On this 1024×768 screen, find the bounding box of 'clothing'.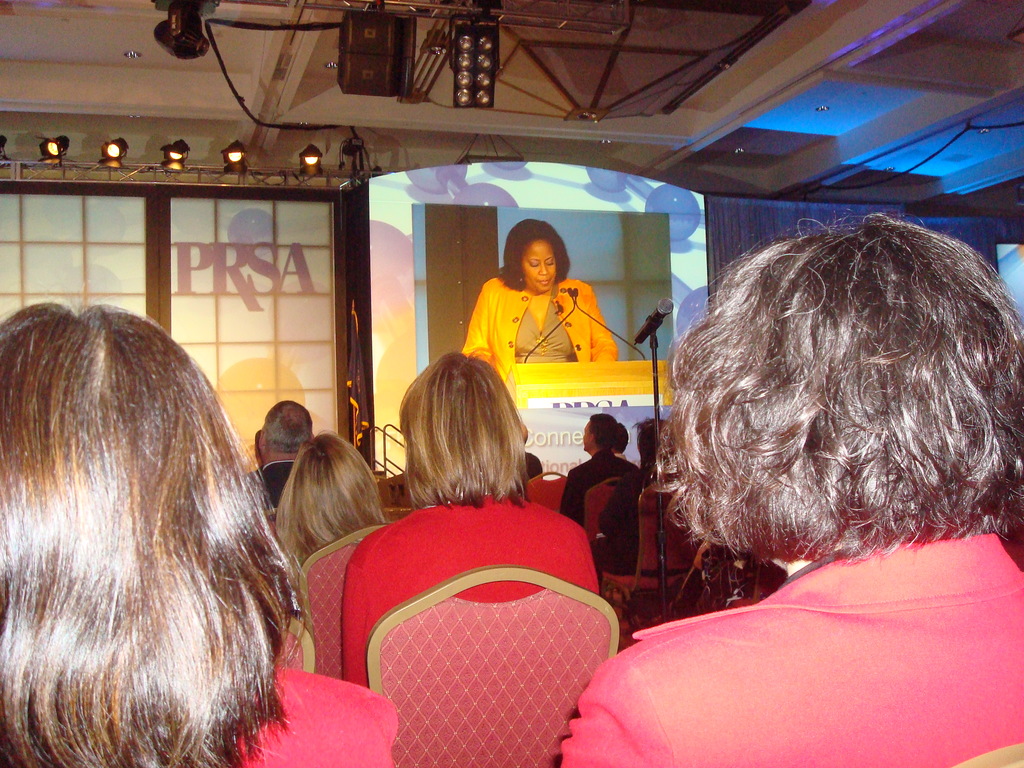
Bounding box: 250:461:298:508.
